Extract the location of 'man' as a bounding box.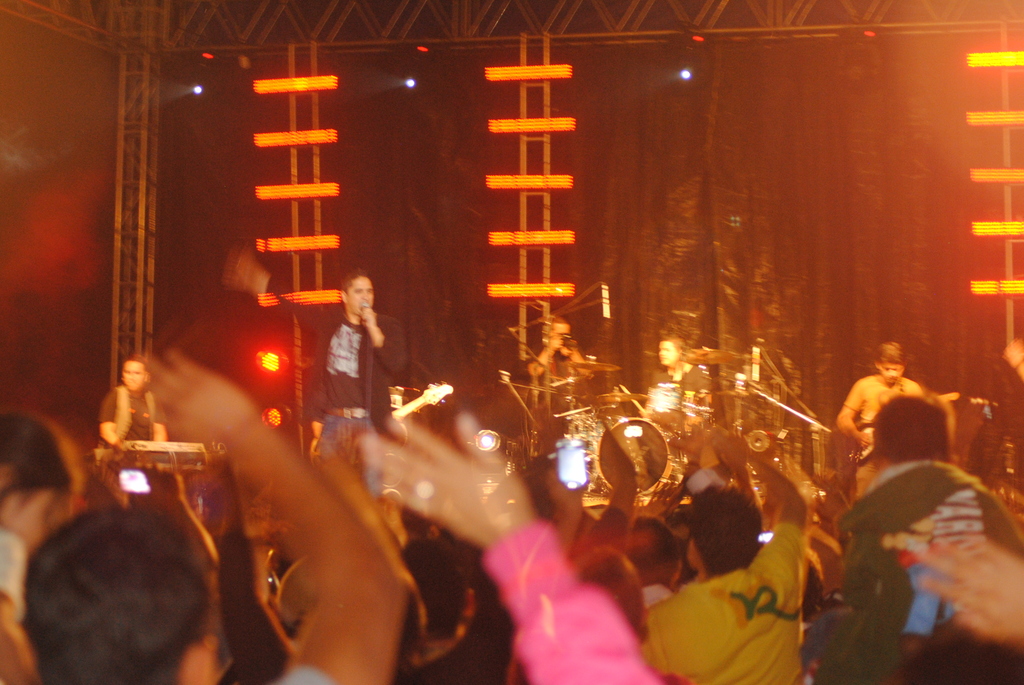
240:269:409:491.
